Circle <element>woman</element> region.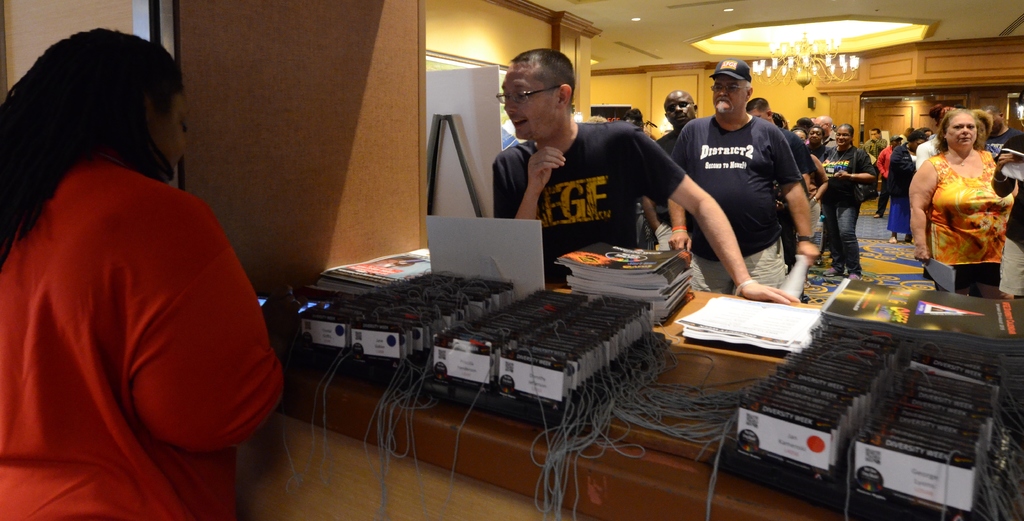
Region: select_region(887, 127, 931, 246).
